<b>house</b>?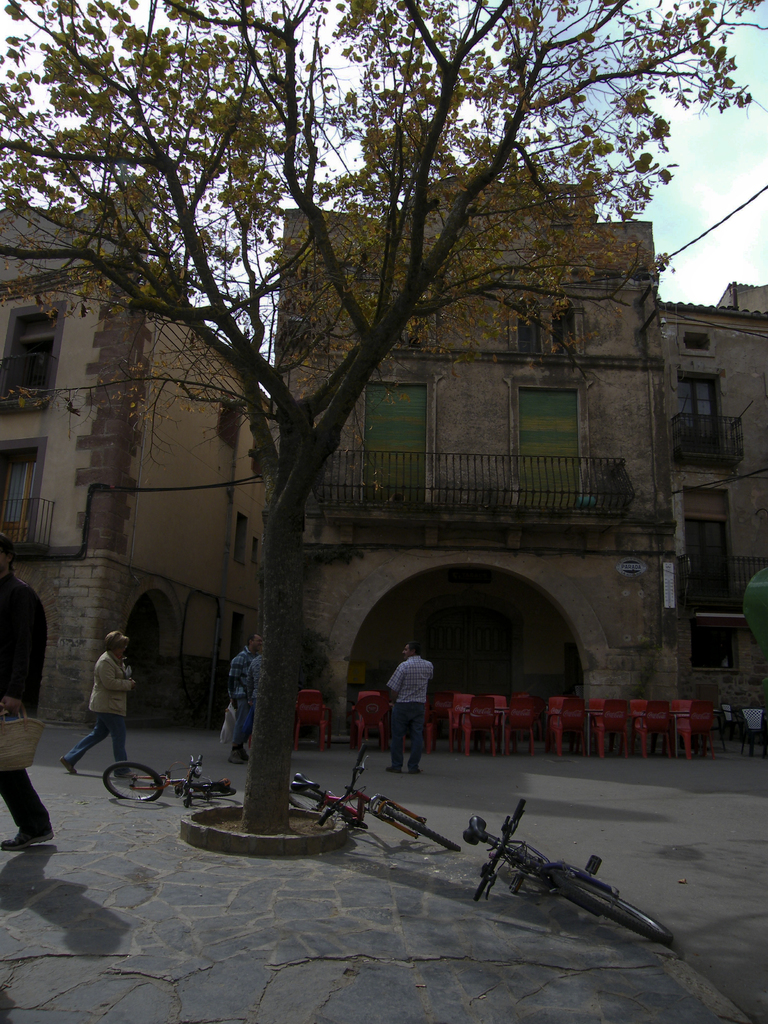
(30,100,740,813)
